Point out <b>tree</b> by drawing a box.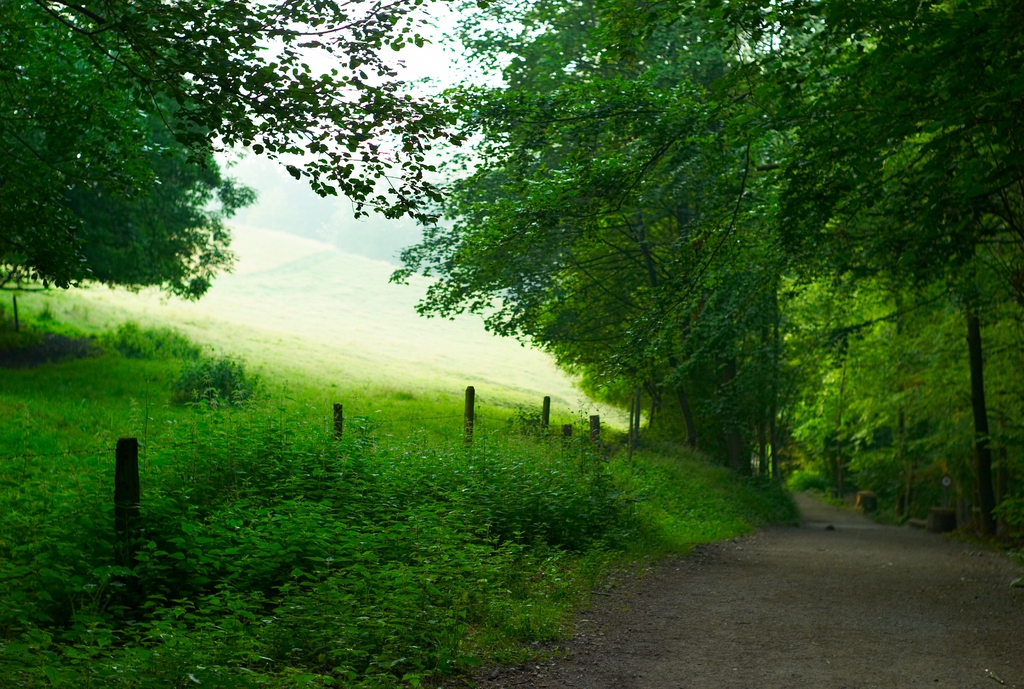
{"left": 27, "top": 0, "right": 494, "bottom": 220}.
